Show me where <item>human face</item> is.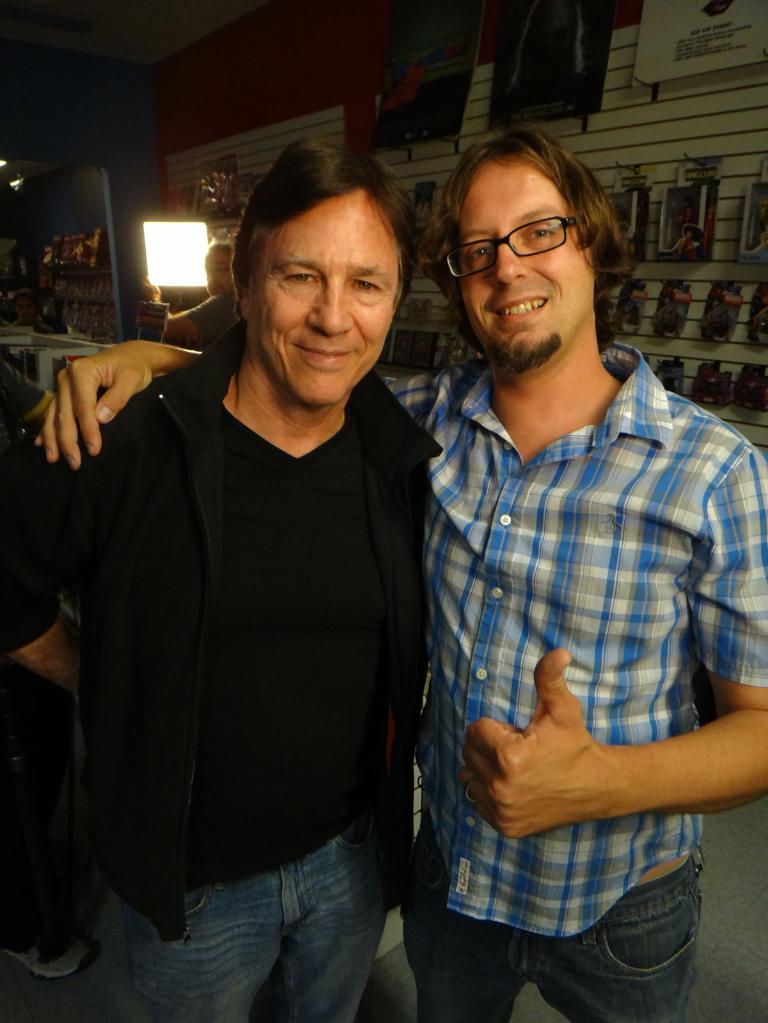
<item>human face</item> is at (194, 253, 231, 295).
